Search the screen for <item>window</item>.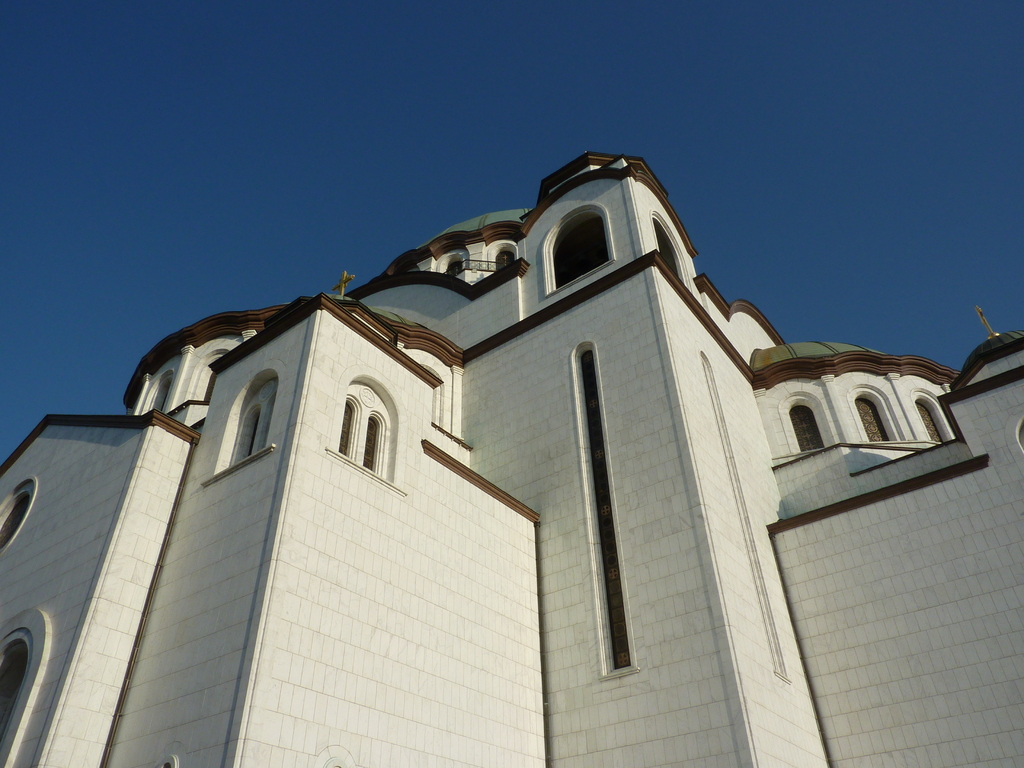
Found at 570,340,639,680.
